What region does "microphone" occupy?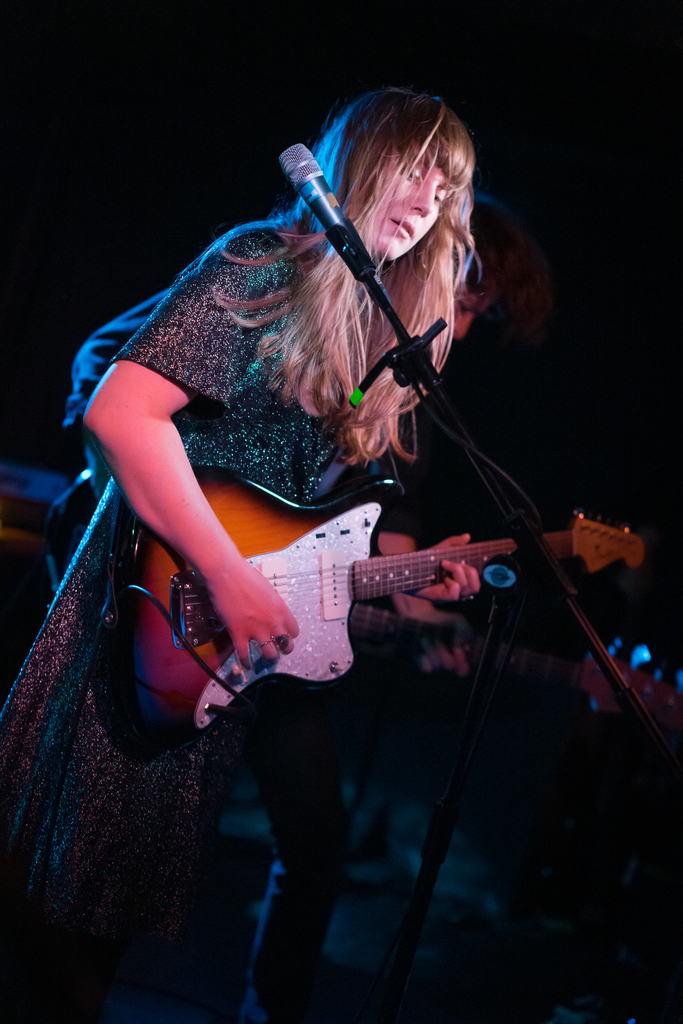
{"left": 274, "top": 140, "right": 379, "bottom": 287}.
